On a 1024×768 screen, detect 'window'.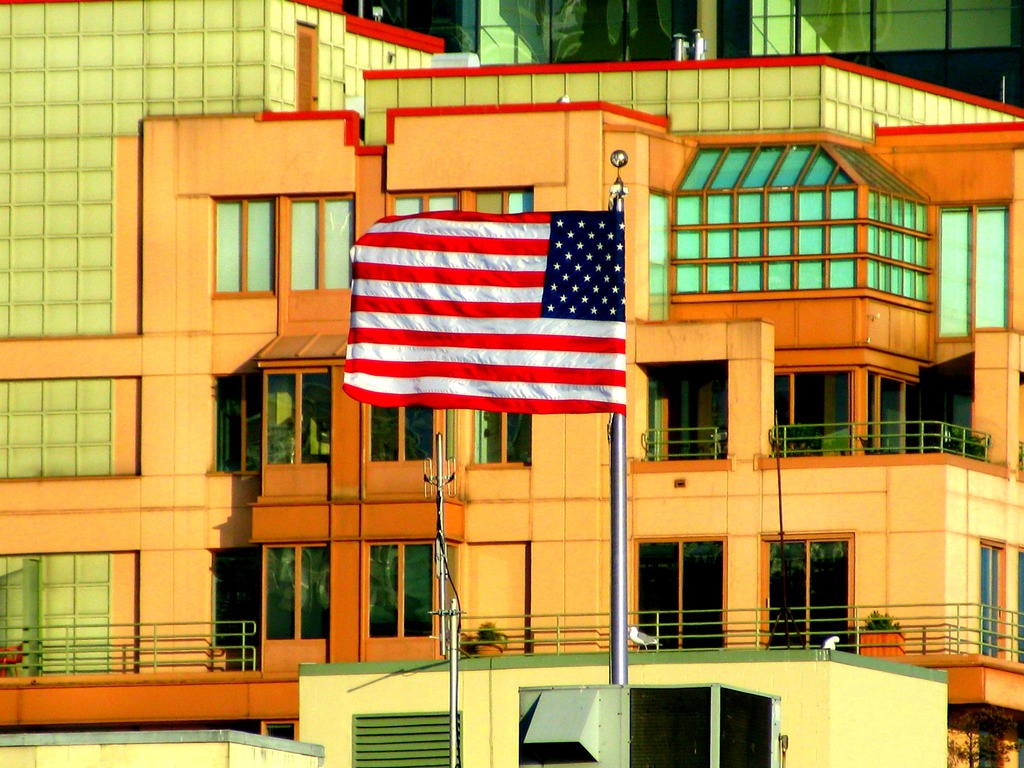
361/404/438/499.
